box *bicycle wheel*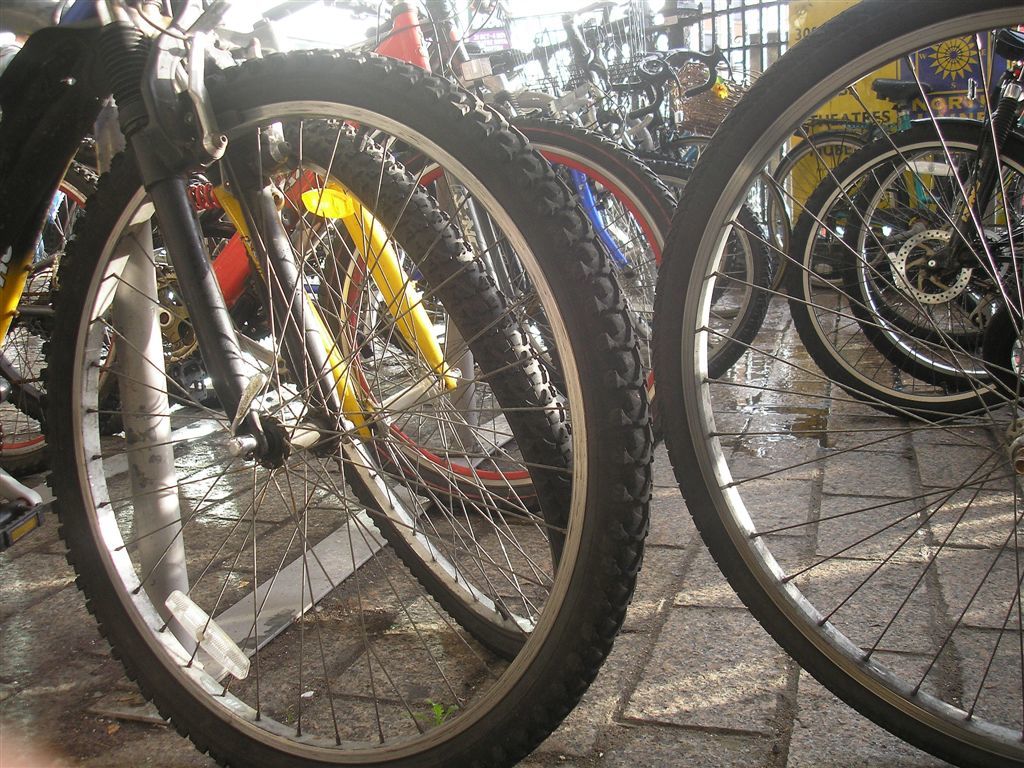
(x1=643, y1=0, x2=1023, y2=767)
